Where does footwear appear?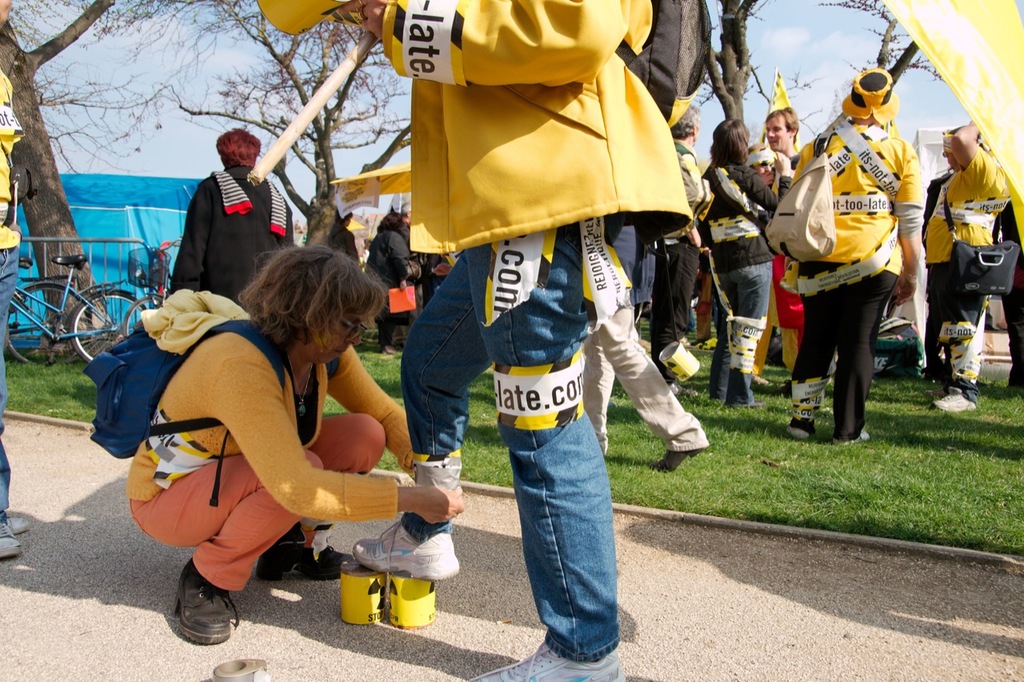
Appears at region(156, 567, 239, 662).
